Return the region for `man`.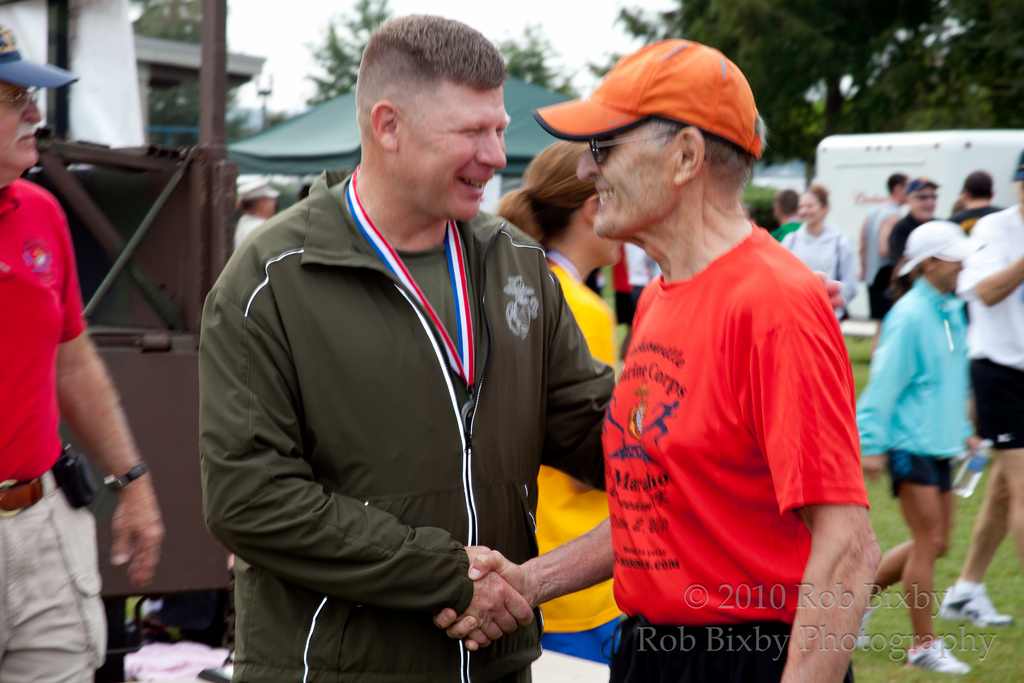
{"left": 0, "top": 19, "right": 165, "bottom": 682}.
